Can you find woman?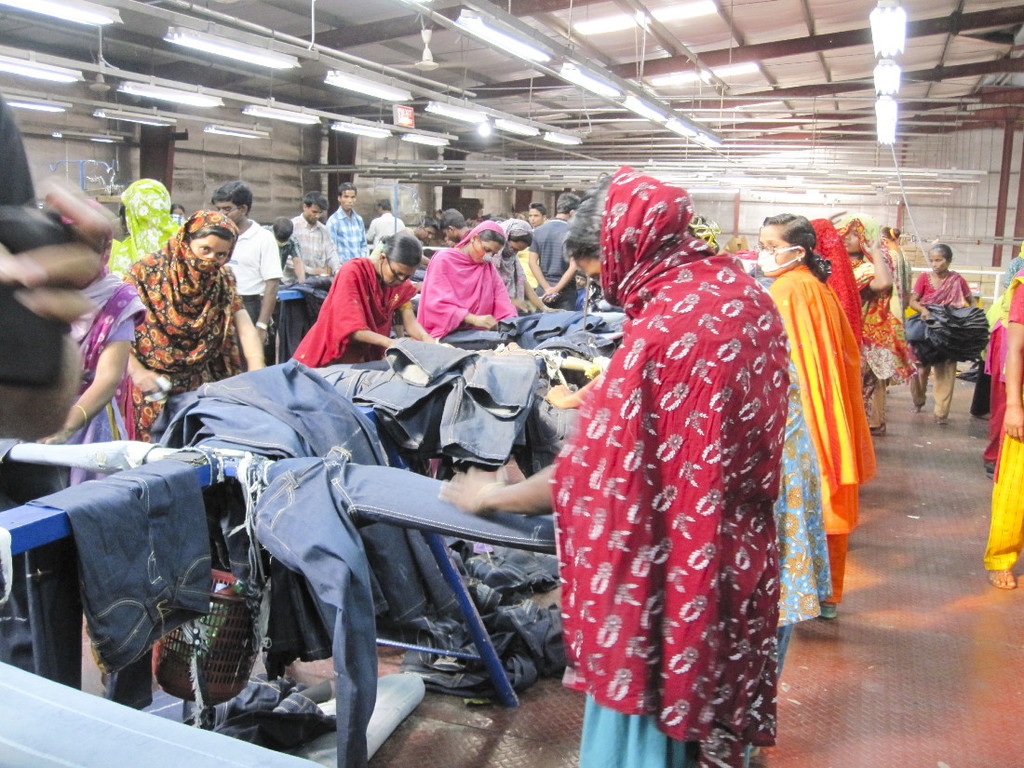
Yes, bounding box: left=106, top=174, right=182, bottom=276.
